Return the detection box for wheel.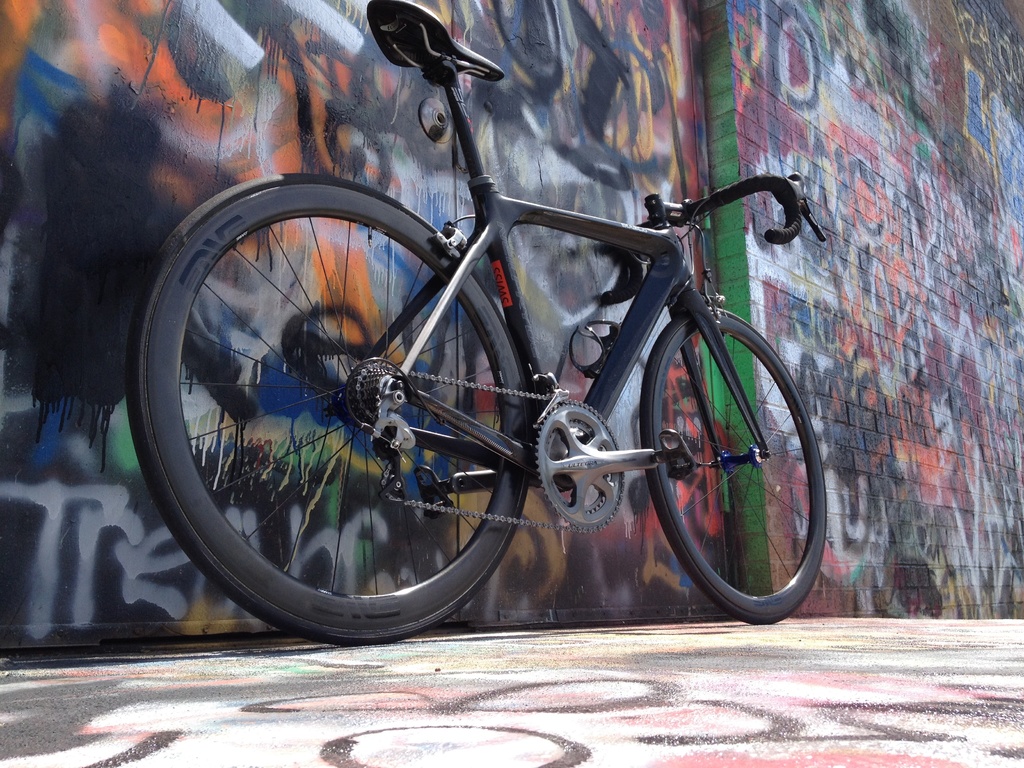
(128,172,535,646).
